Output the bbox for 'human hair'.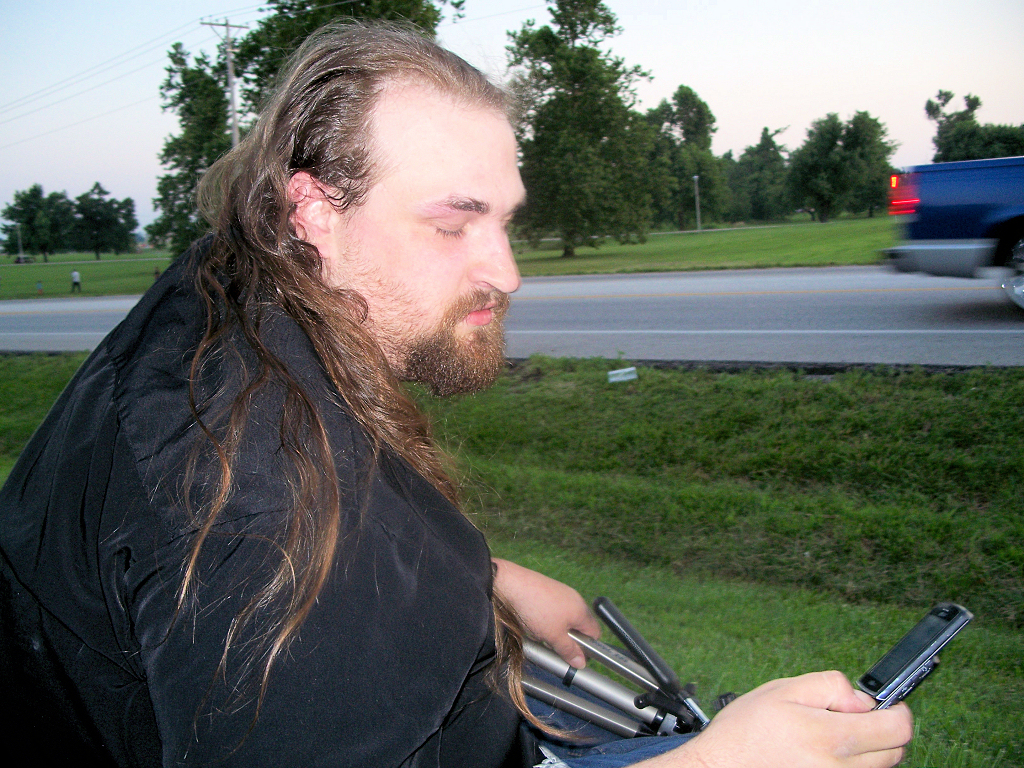
box=[129, 11, 524, 767].
